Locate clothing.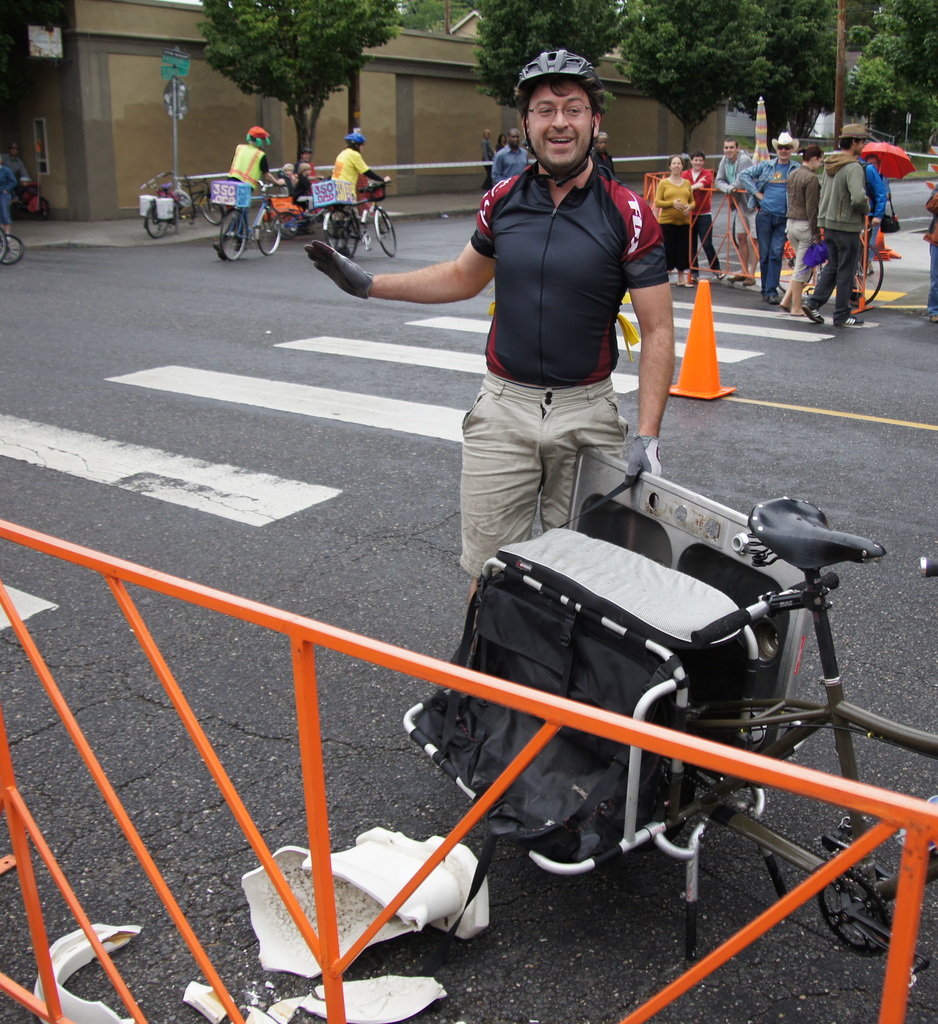
Bounding box: 229/144/266/233.
